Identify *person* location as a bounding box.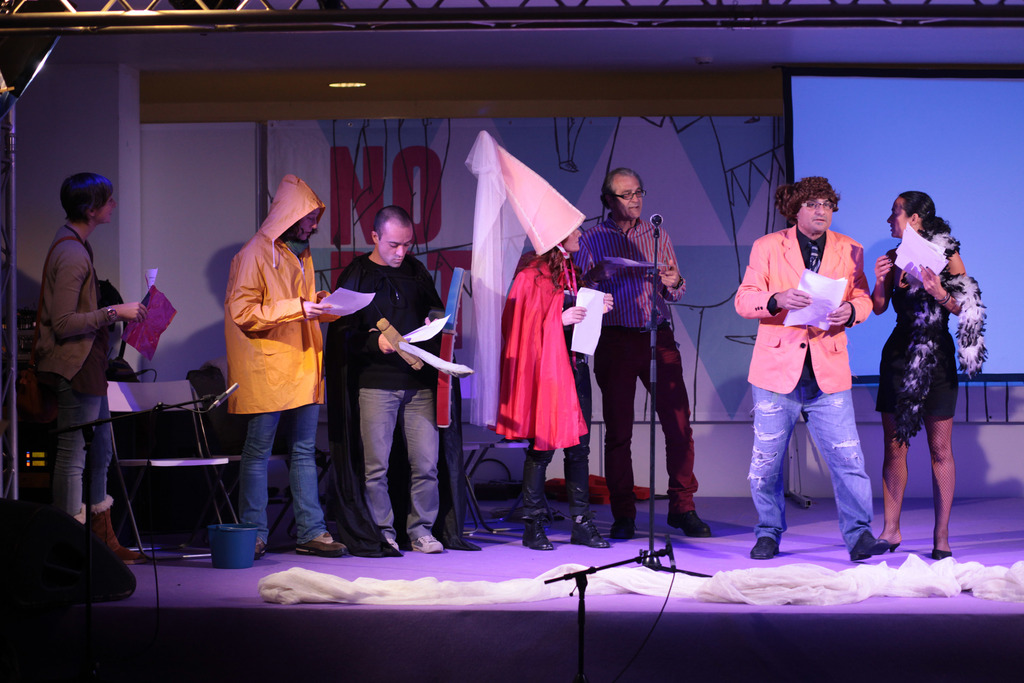
<bbox>35, 170, 151, 564</bbox>.
